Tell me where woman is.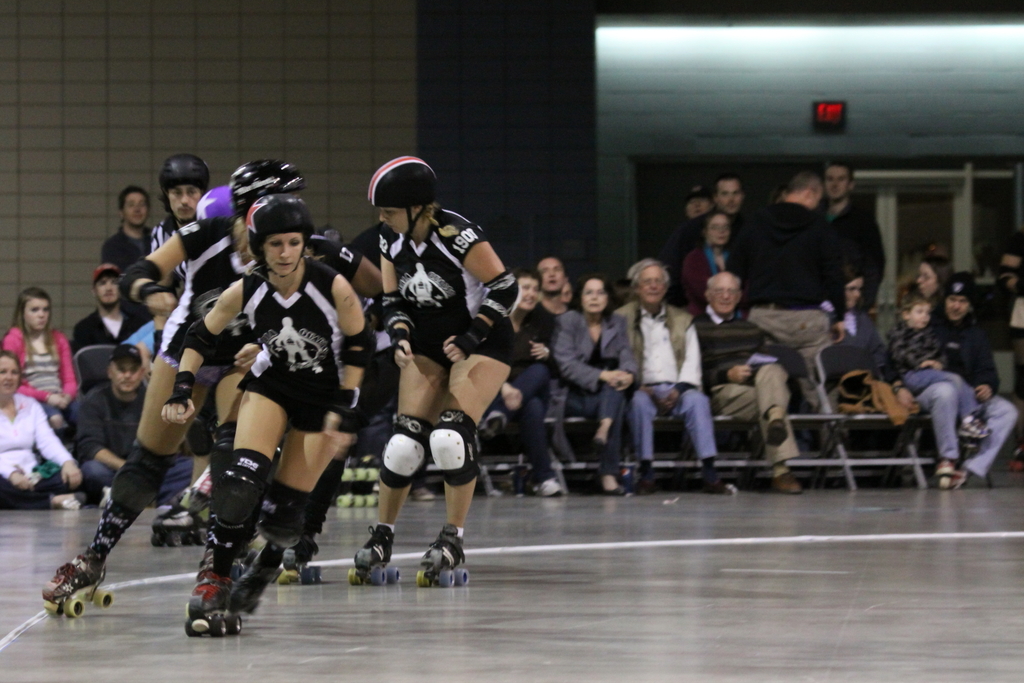
woman is at box(337, 155, 527, 593).
